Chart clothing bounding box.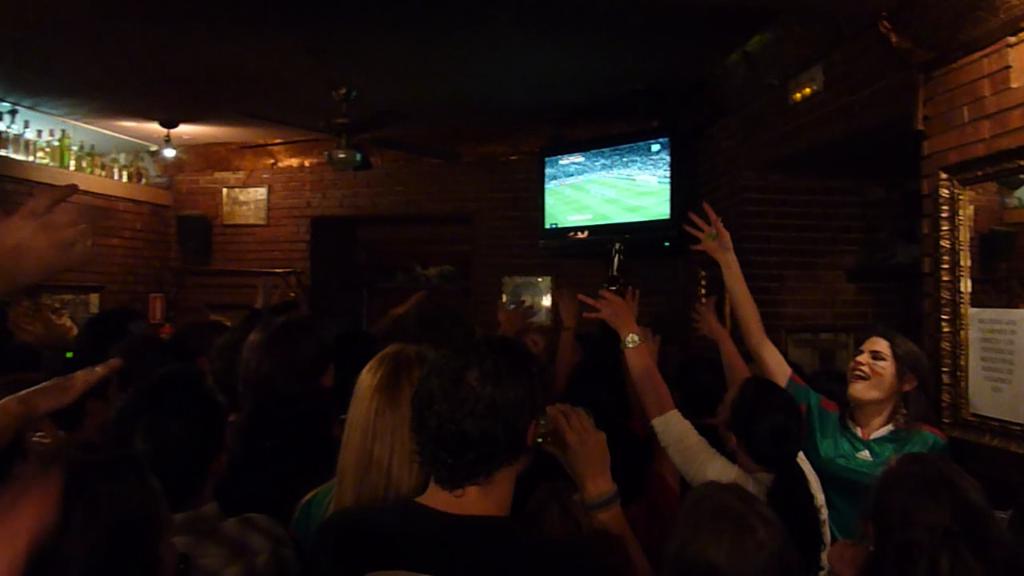
Charted: [x1=294, y1=501, x2=649, y2=575].
